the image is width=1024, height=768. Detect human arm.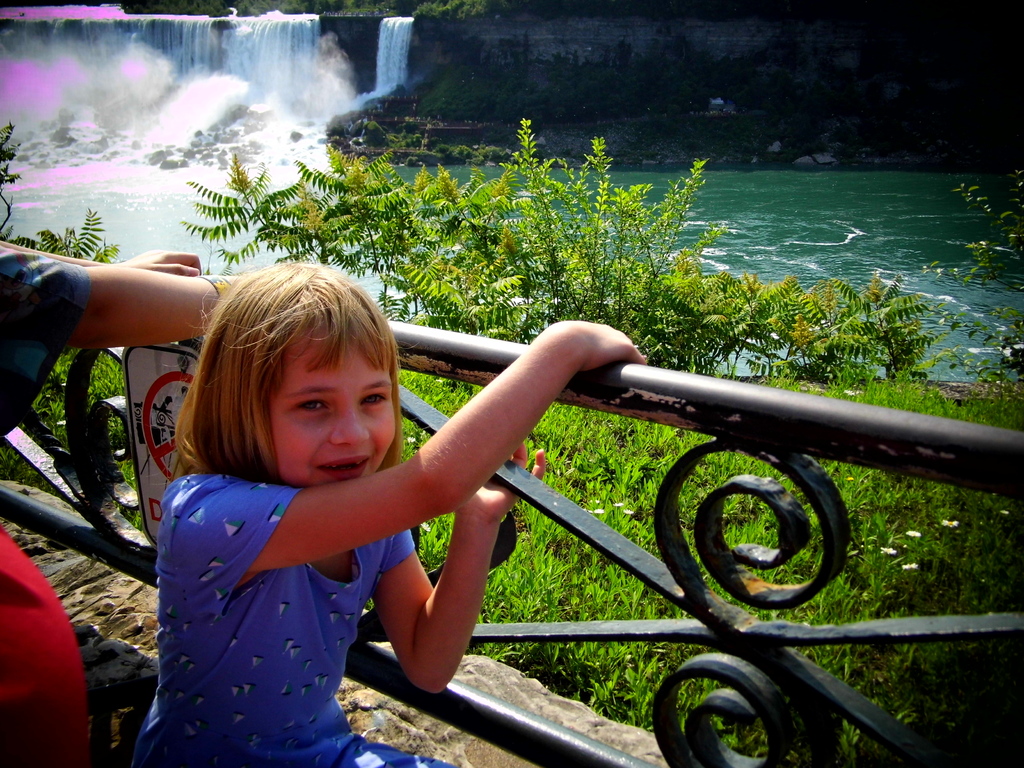
Detection: select_region(172, 316, 648, 580).
